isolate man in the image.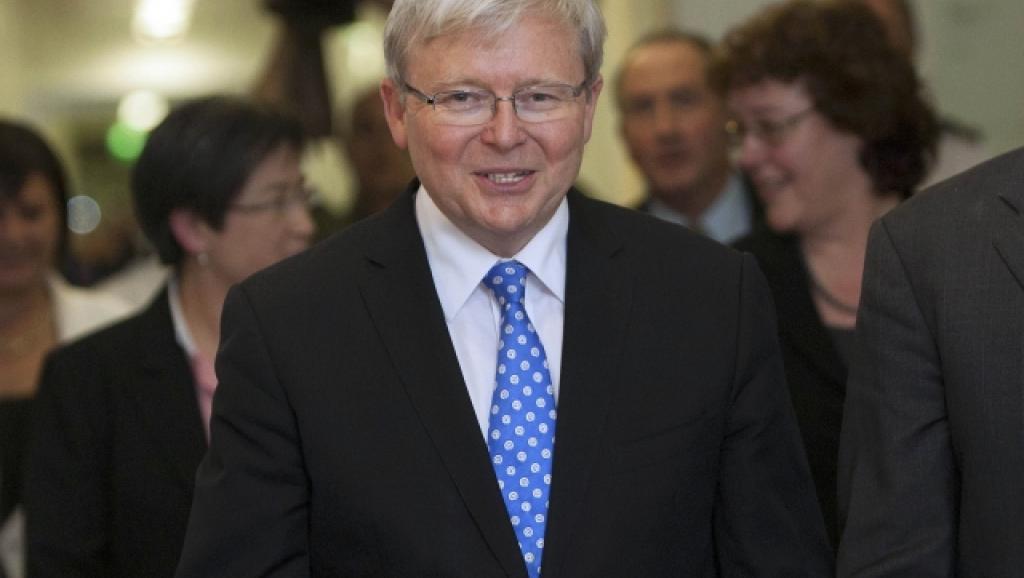
Isolated region: 130:21:850:566.
